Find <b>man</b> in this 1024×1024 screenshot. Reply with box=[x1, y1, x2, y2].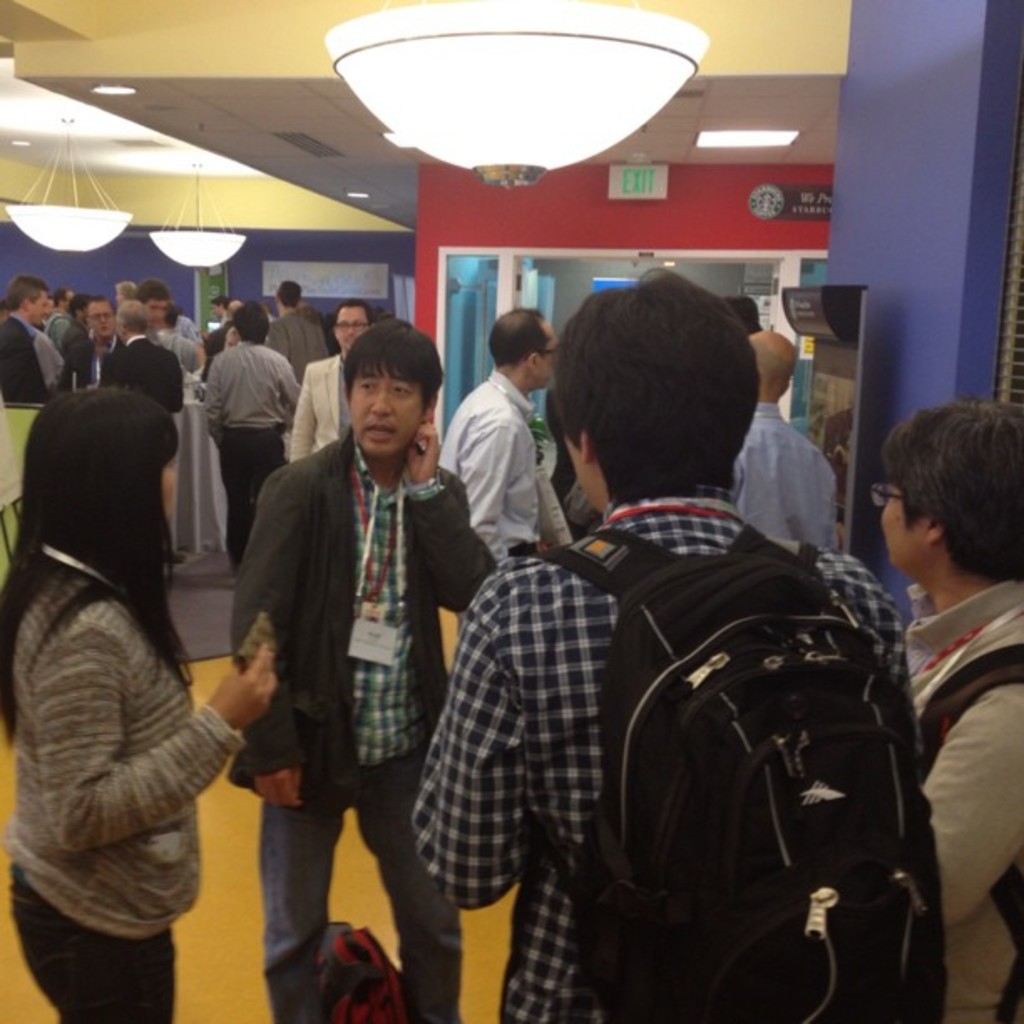
box=[102, 303, 184, 556].
